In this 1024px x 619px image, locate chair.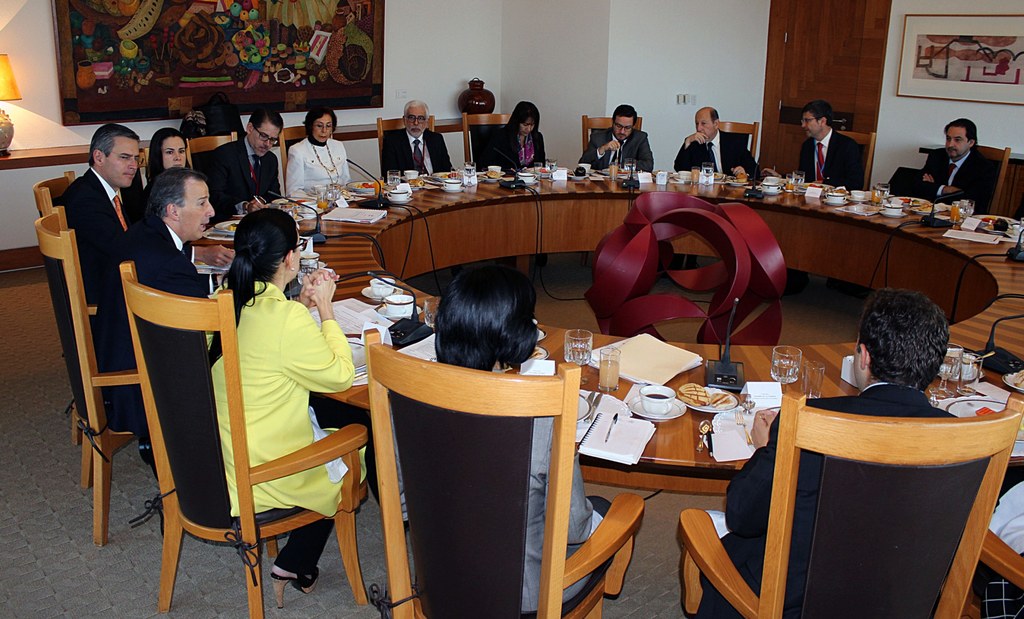
Bounding box: <region>458, 109, 522, 166</region>.
